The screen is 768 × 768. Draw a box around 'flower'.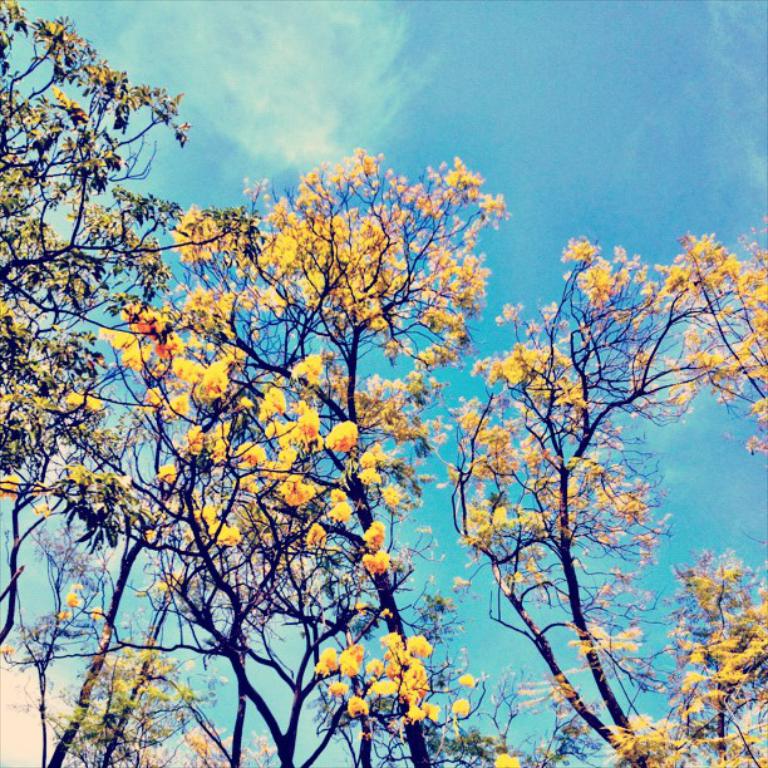
[493,749,521,767].
